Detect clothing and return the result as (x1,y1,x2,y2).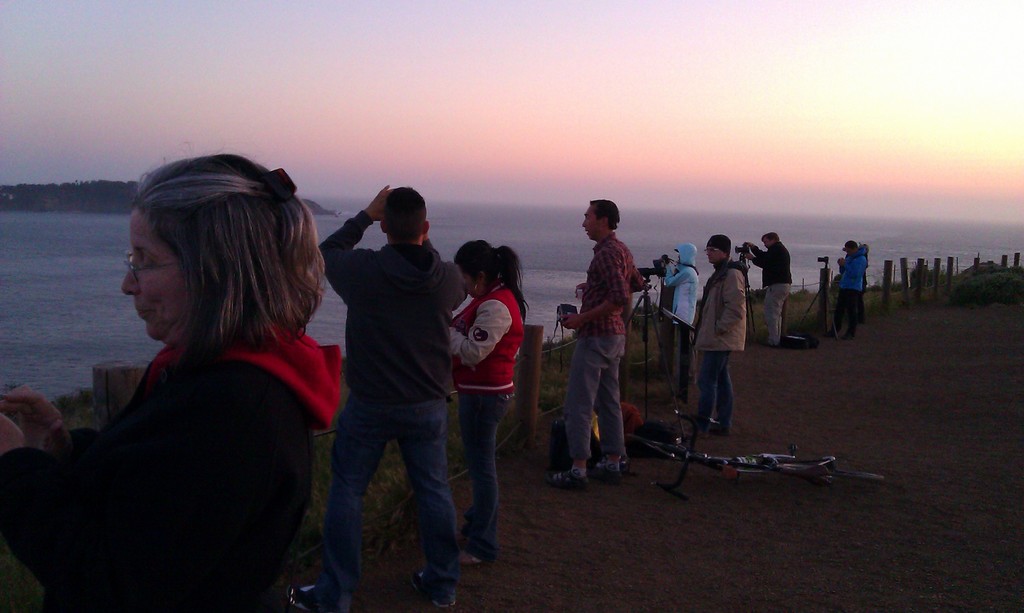
(317,205,475,599).
